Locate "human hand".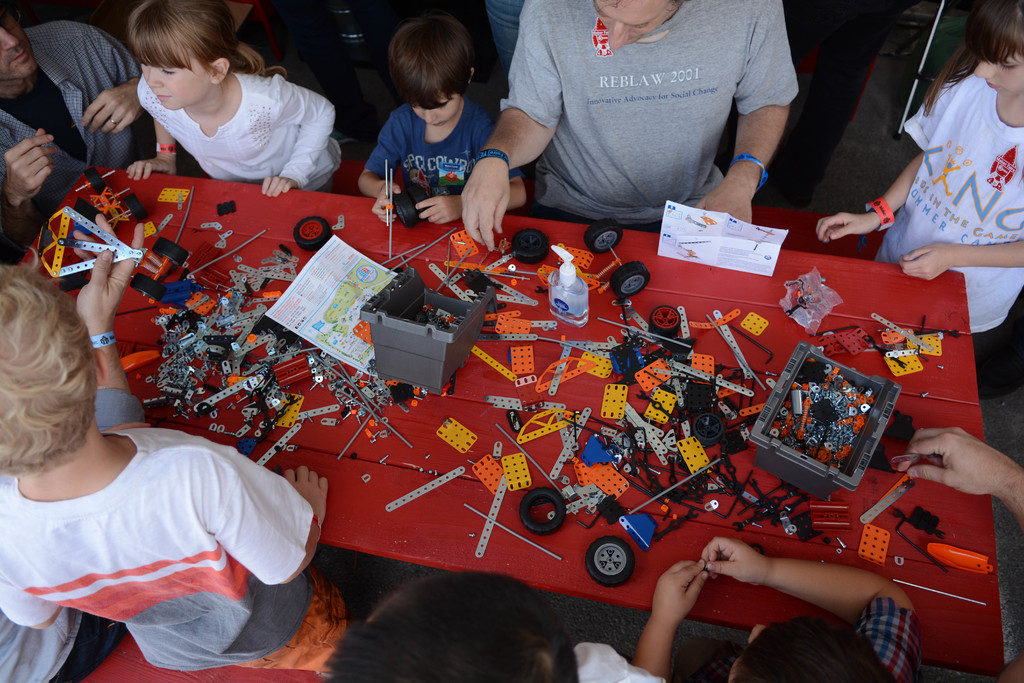
Bounding box: BBox(696, 189, 755, 226).
